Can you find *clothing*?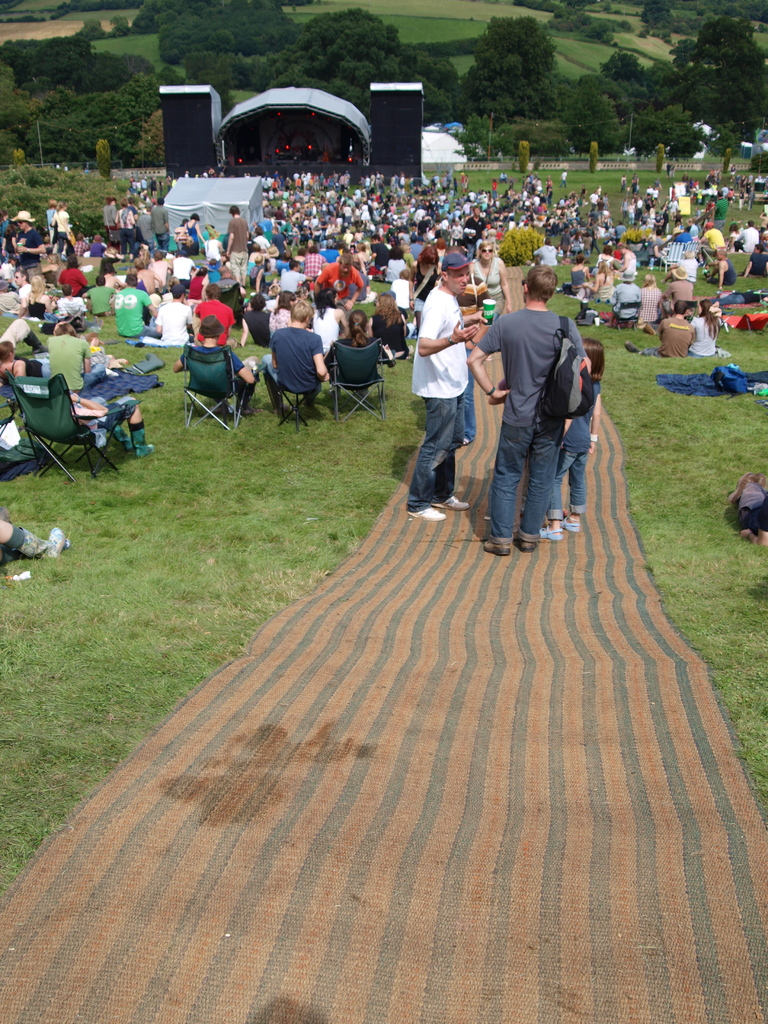
Yes, bounding box: left=471, top=253, right=504, bottom=323.
